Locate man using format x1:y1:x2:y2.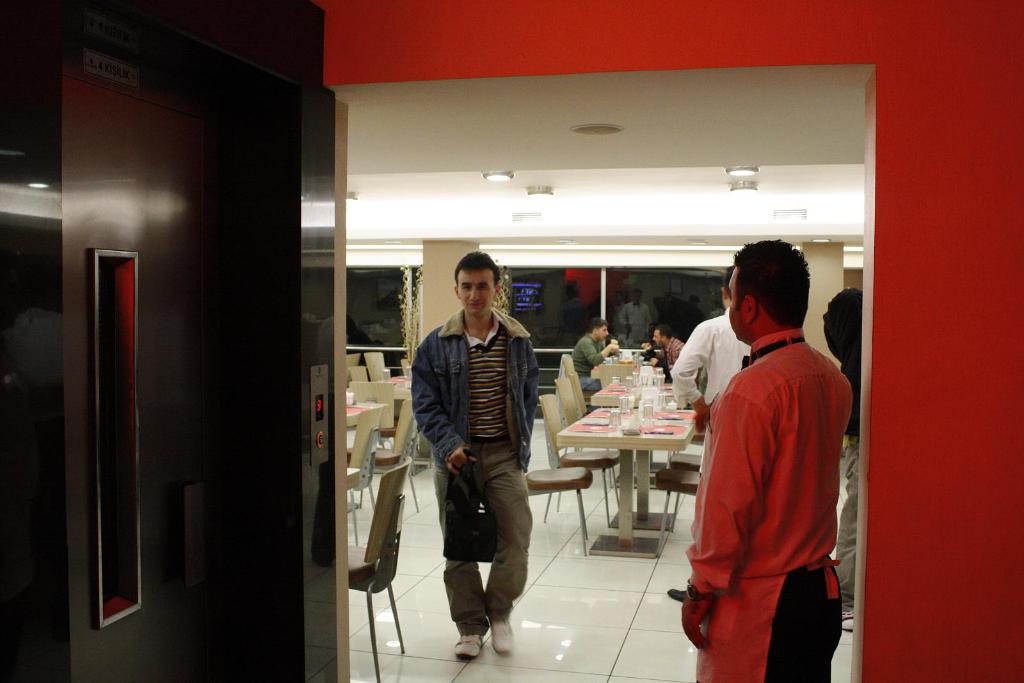
820:285:866:631.
